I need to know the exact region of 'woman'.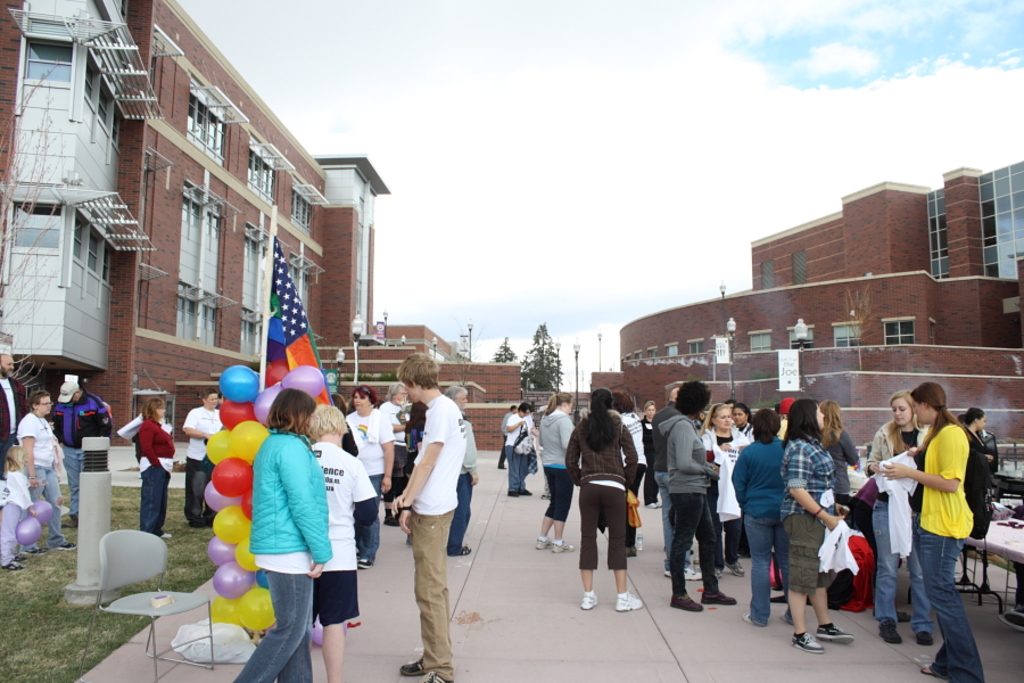
Region: region(818, 395, 864, 512).
